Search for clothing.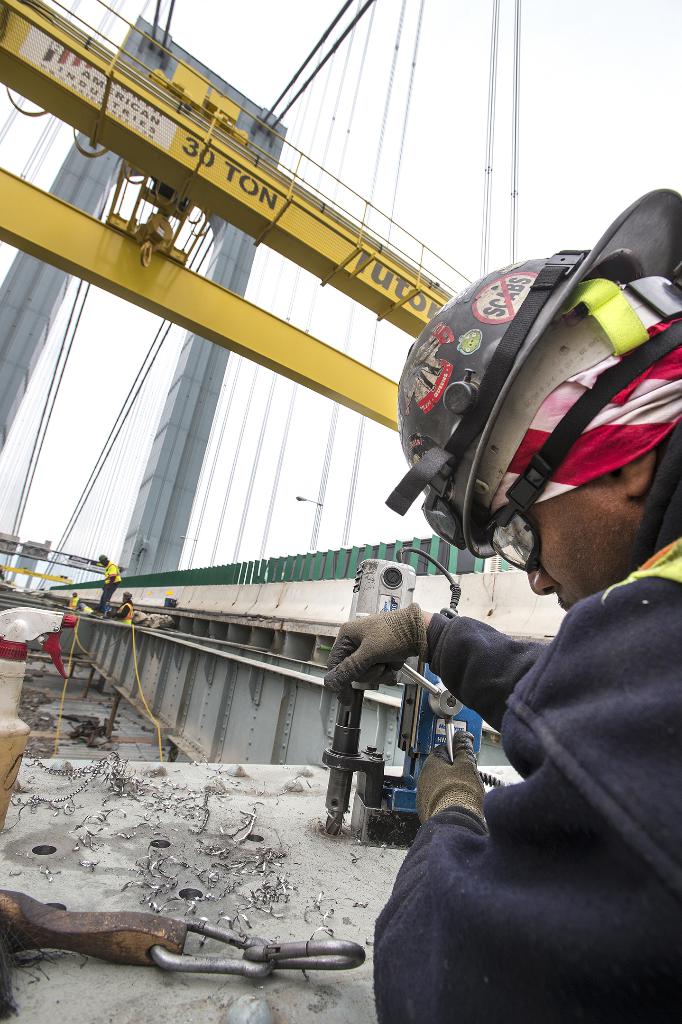
Found at [left=388, top=487, right=681, bottom=1023].
